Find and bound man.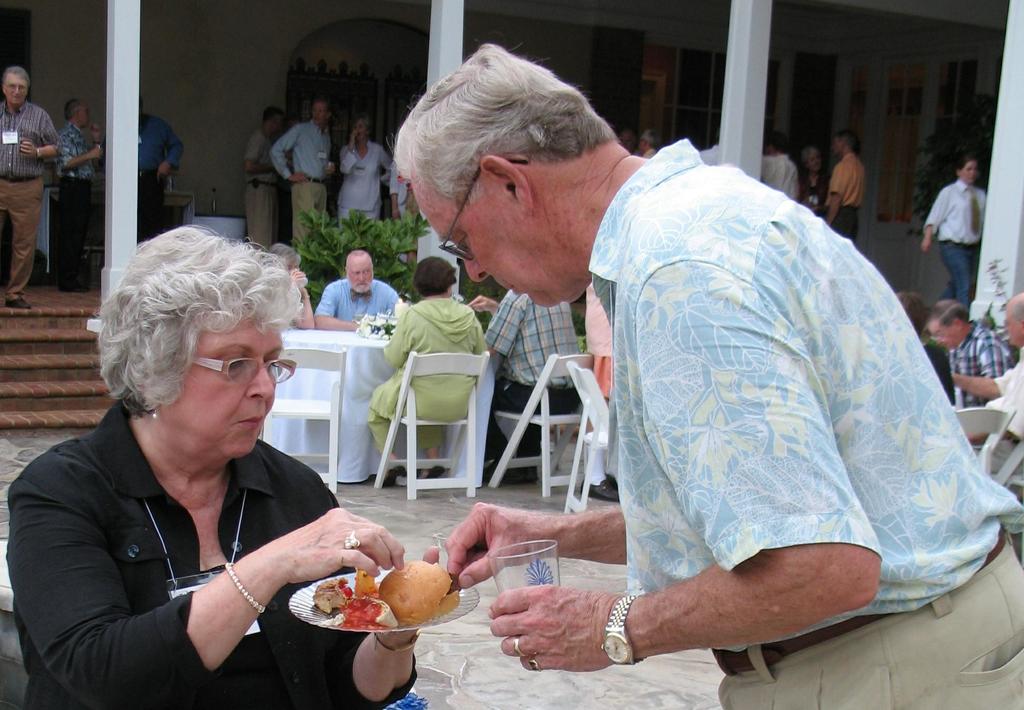
Bound: <bbox>820, 129, 865, 237</bbox>.
